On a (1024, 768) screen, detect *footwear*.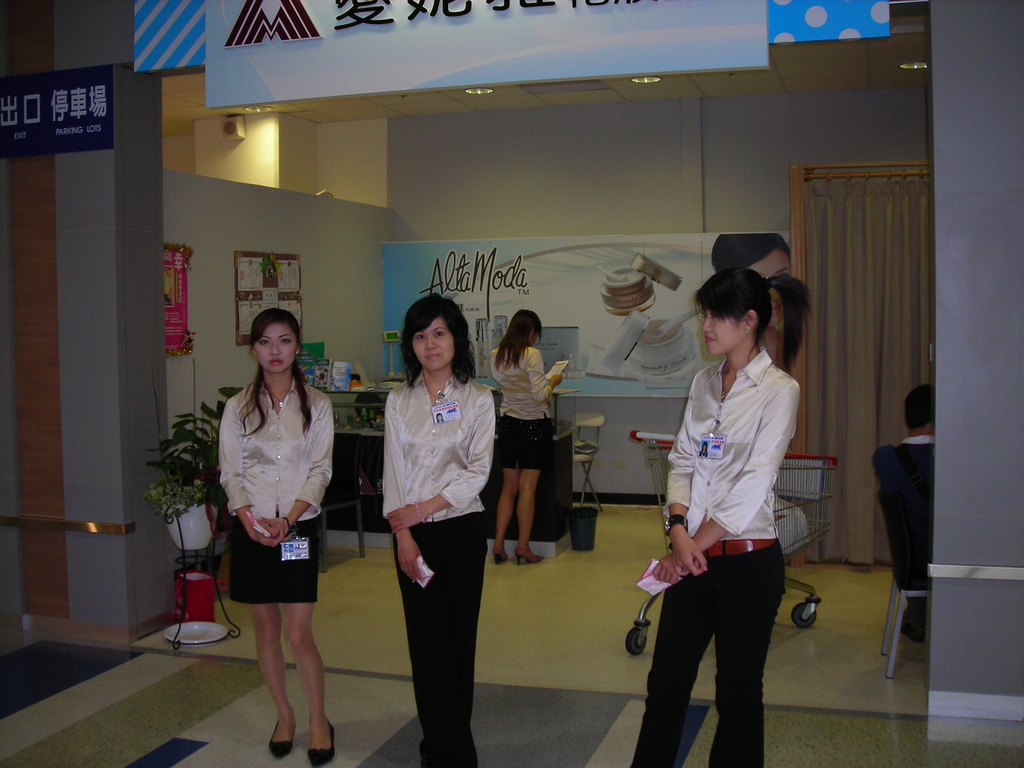
{"left": 516, "top": 550, "right": 545, "bottom": 570}.
